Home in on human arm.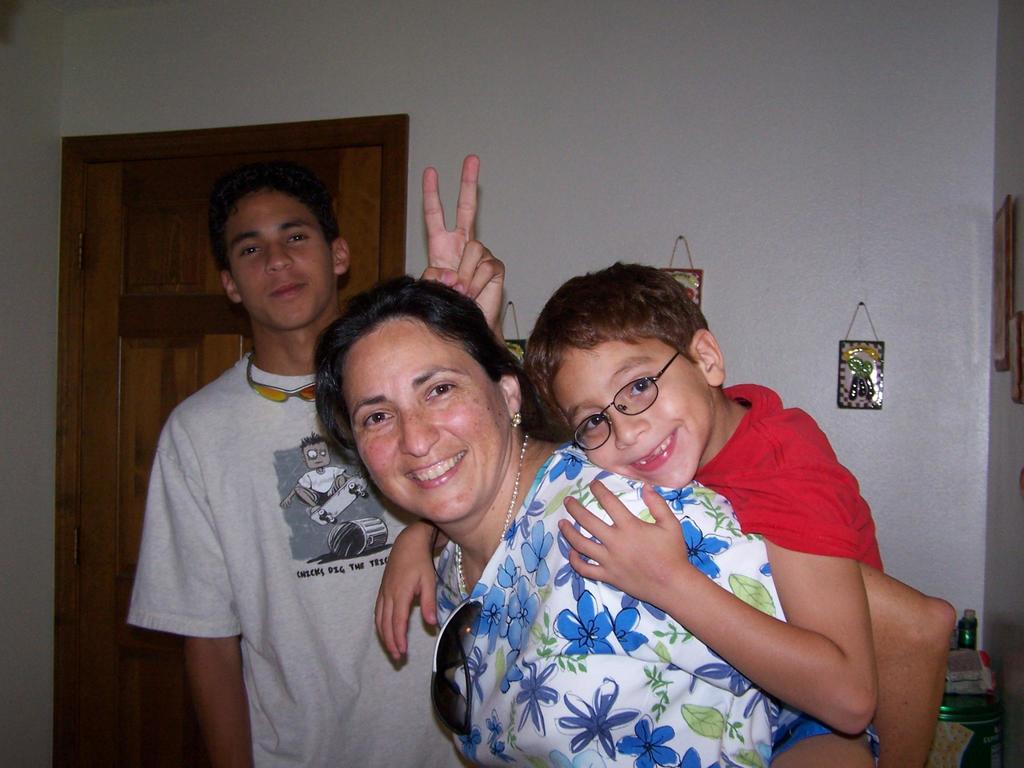
Homed in at (left=123, top=414, right=255, bottom=767).
